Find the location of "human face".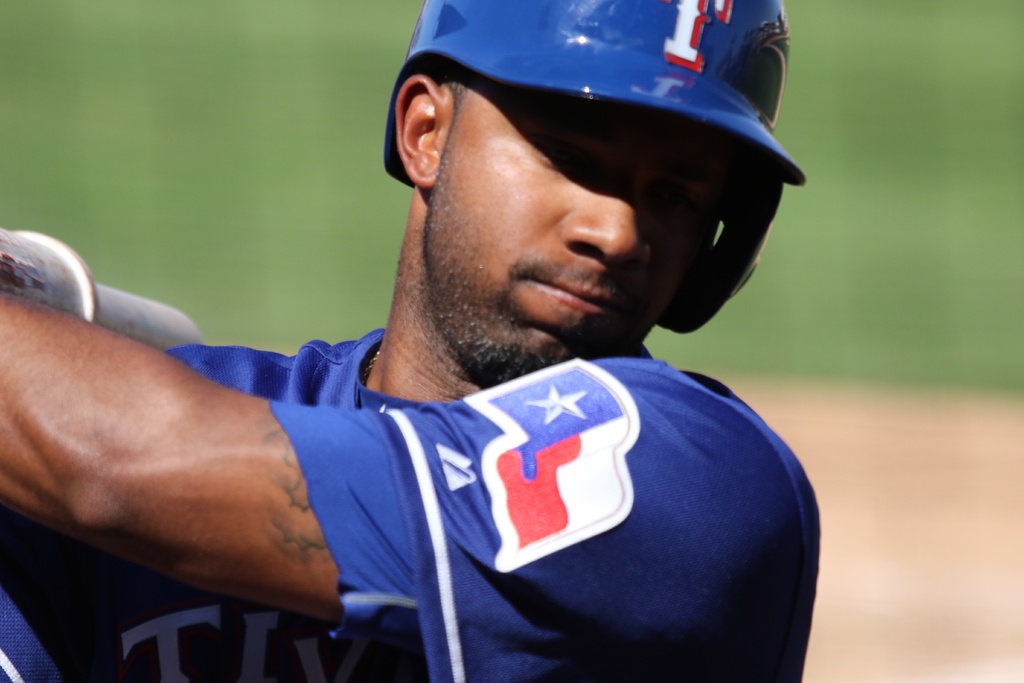
Location: [left=422, top=76, right=730, bottom=380].
